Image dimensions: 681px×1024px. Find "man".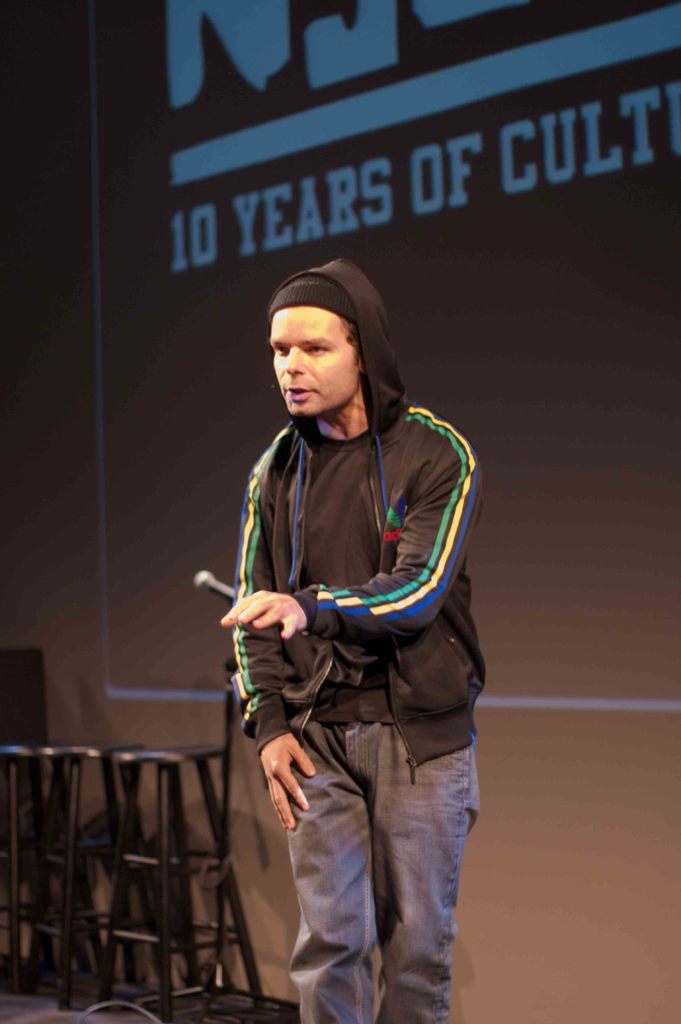
[216, 259, 488, 1023].
